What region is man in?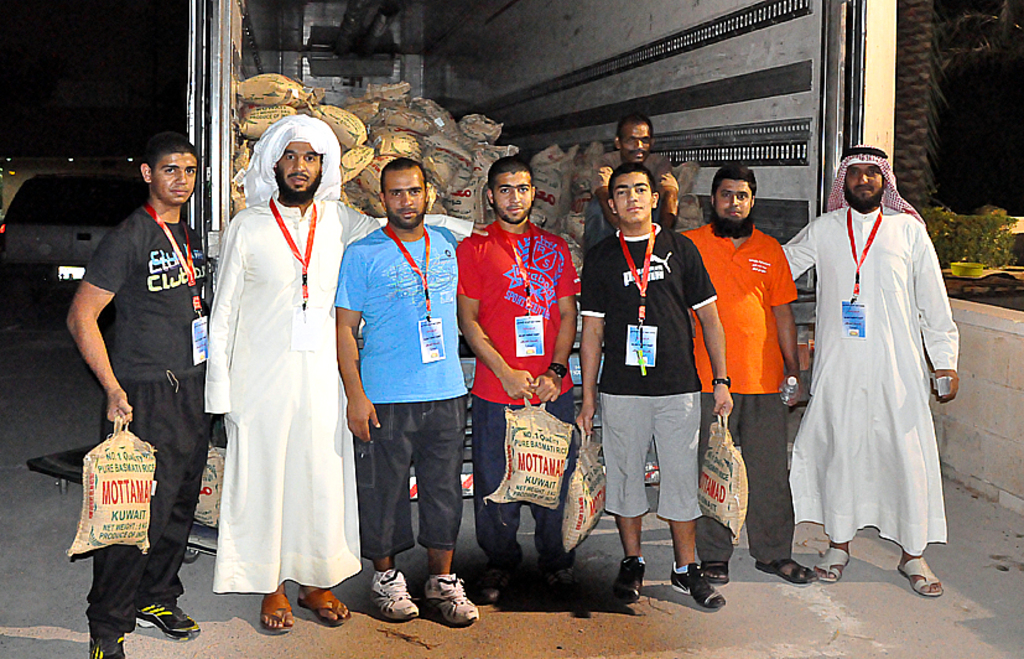
{"x1": 63, "y1": 139, "x2": 213, "y2": 658}.
